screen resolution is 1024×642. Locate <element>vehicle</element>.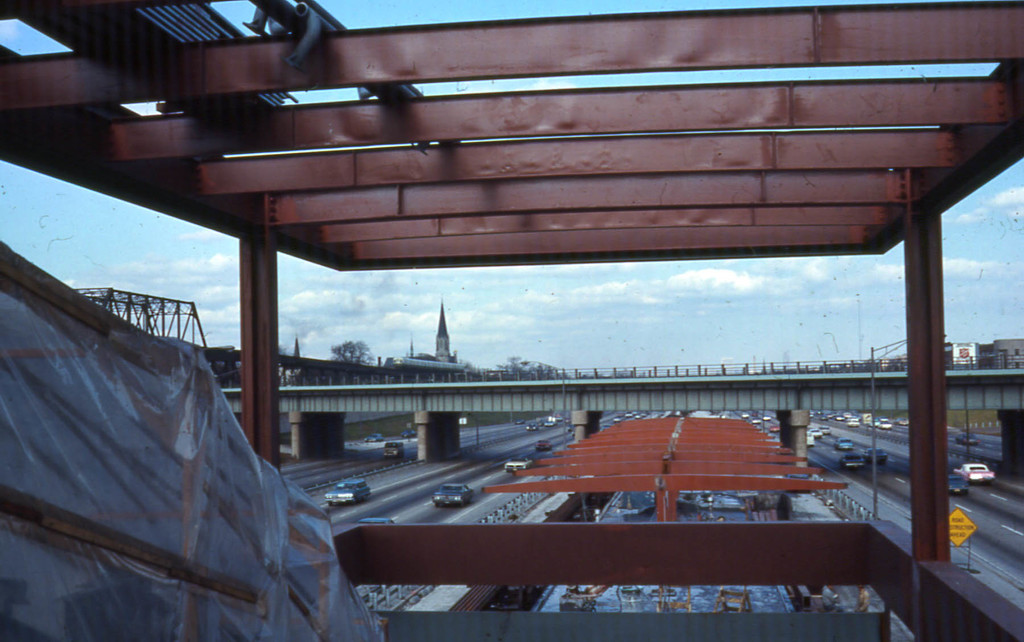
crop(705, 574, 756, 611).
